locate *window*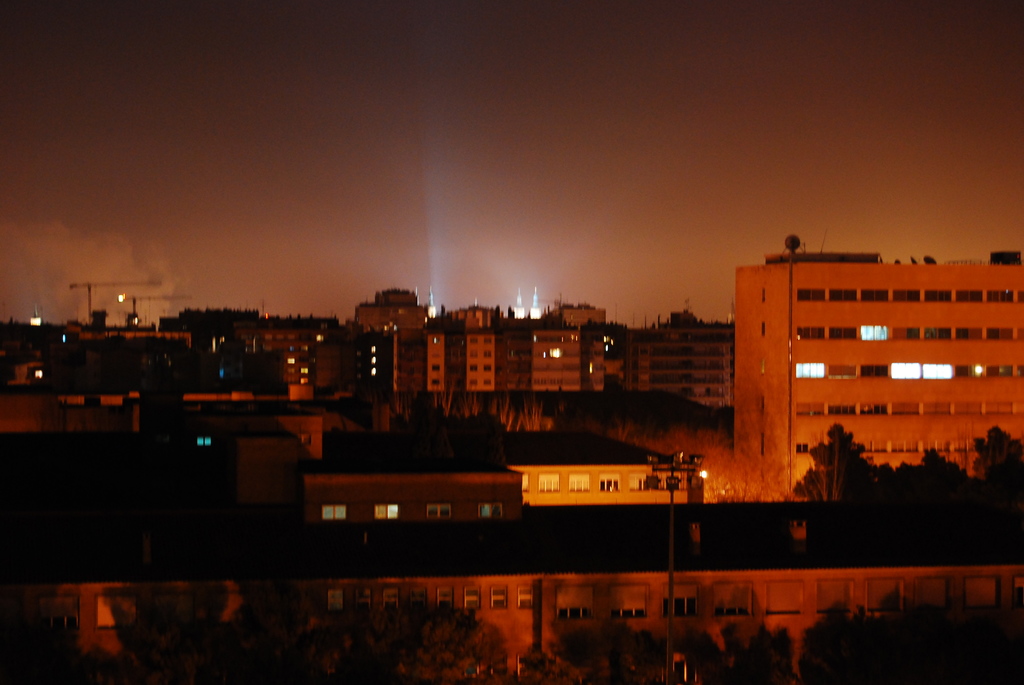
(325, 508, 346, 520)
